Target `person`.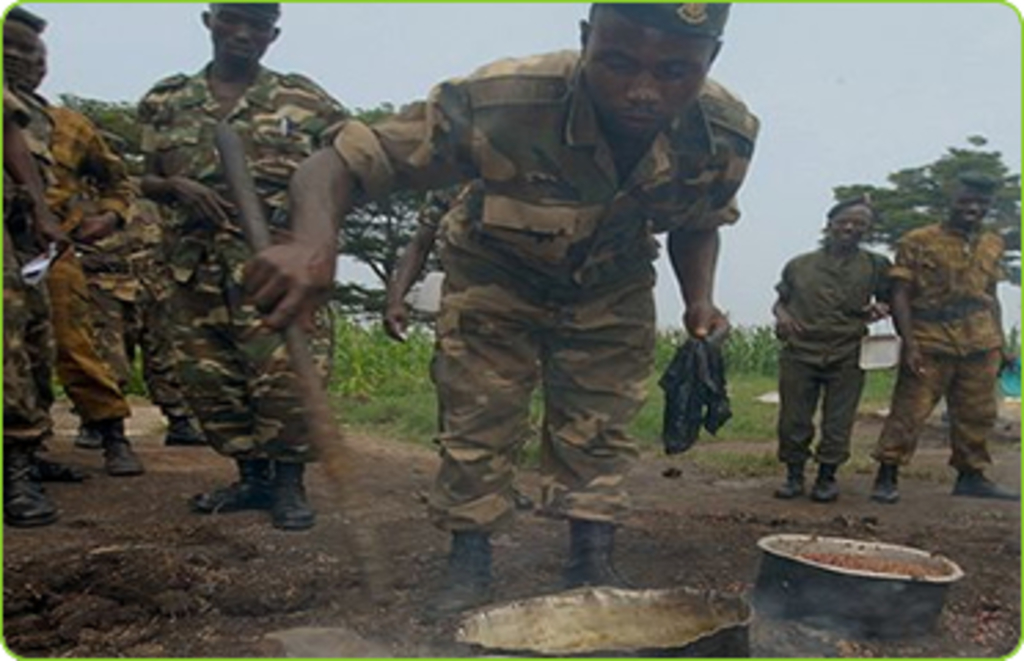
Target region: bbox(80, 124, 135, 446).
